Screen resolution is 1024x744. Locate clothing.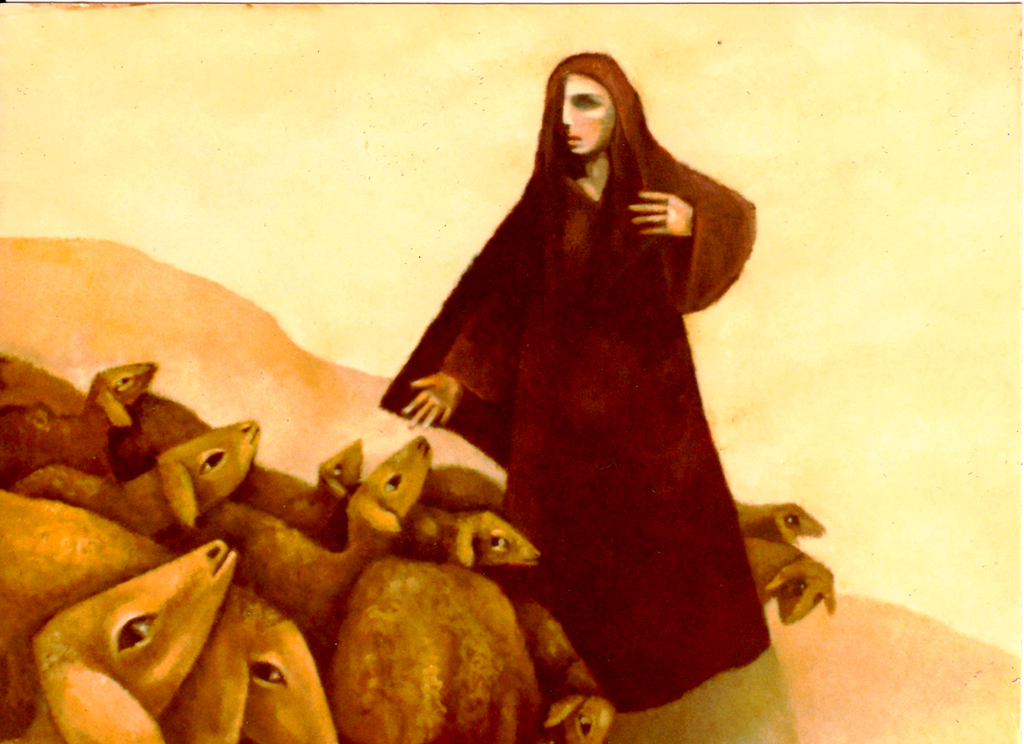
BBox(360, 38, 815, 743).
